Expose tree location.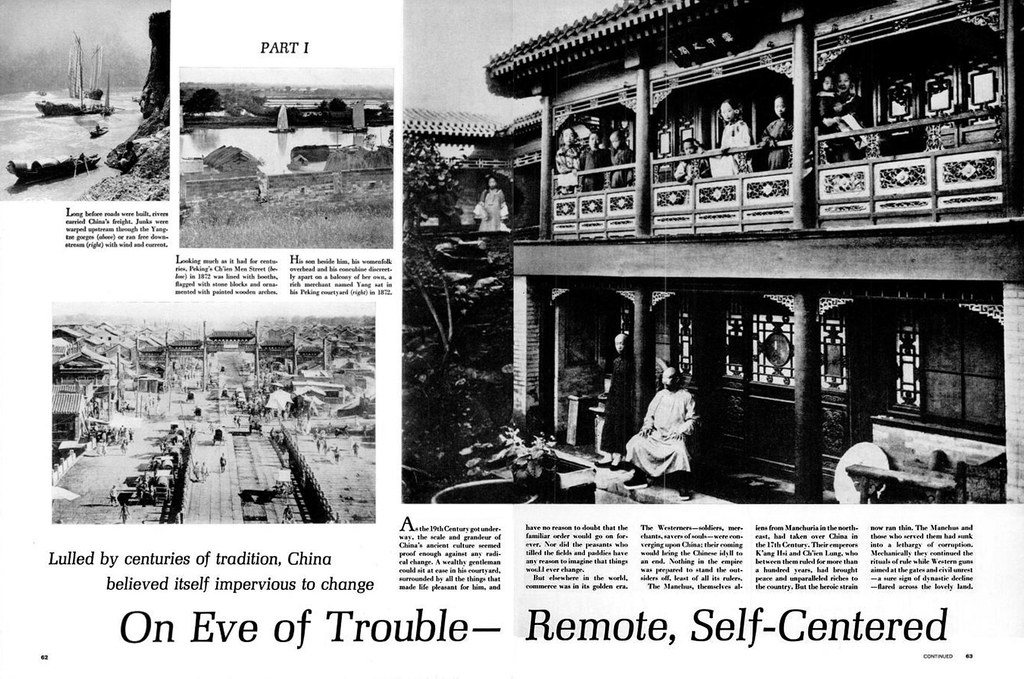
Exposed at [293, 93, 365, 137].
